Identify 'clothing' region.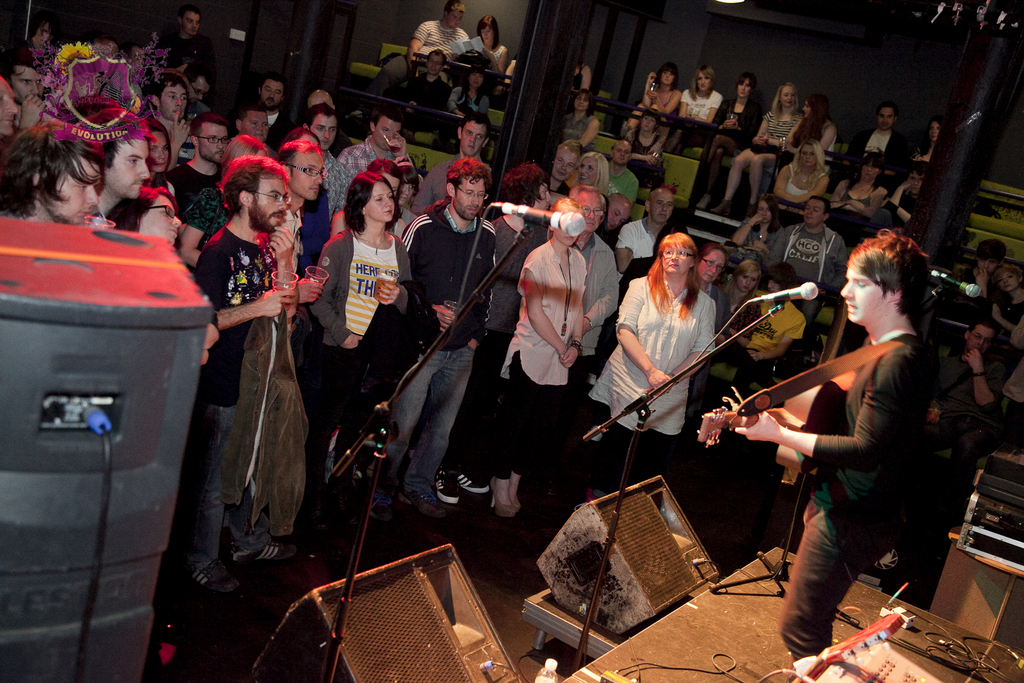
Region: bbox(925, 256, 1020, 540).
